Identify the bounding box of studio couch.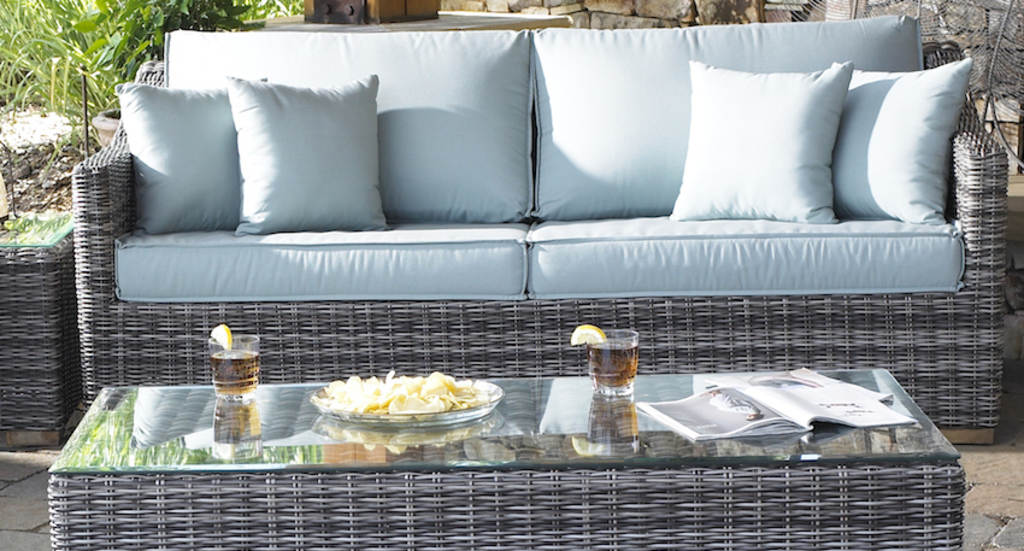
x1=69, y1=13, x2=1011, y2=446.
